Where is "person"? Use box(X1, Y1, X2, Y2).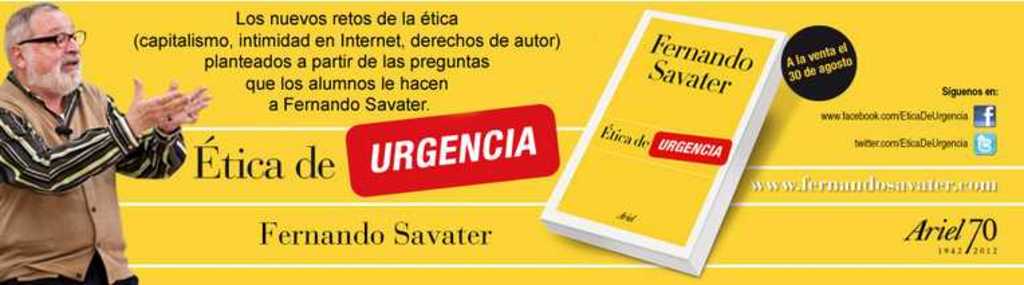
box(0, 12, 204, 284).
